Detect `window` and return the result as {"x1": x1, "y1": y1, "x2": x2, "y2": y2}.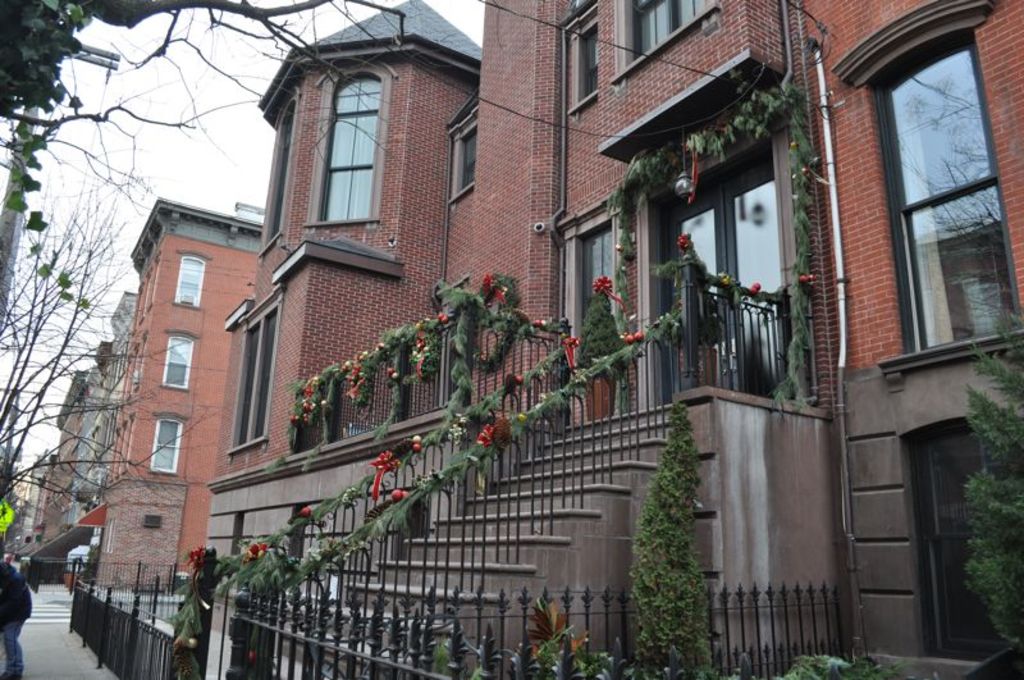
{"x1": 579, "y1": 222, "x2": 613, "y2": 323}.
